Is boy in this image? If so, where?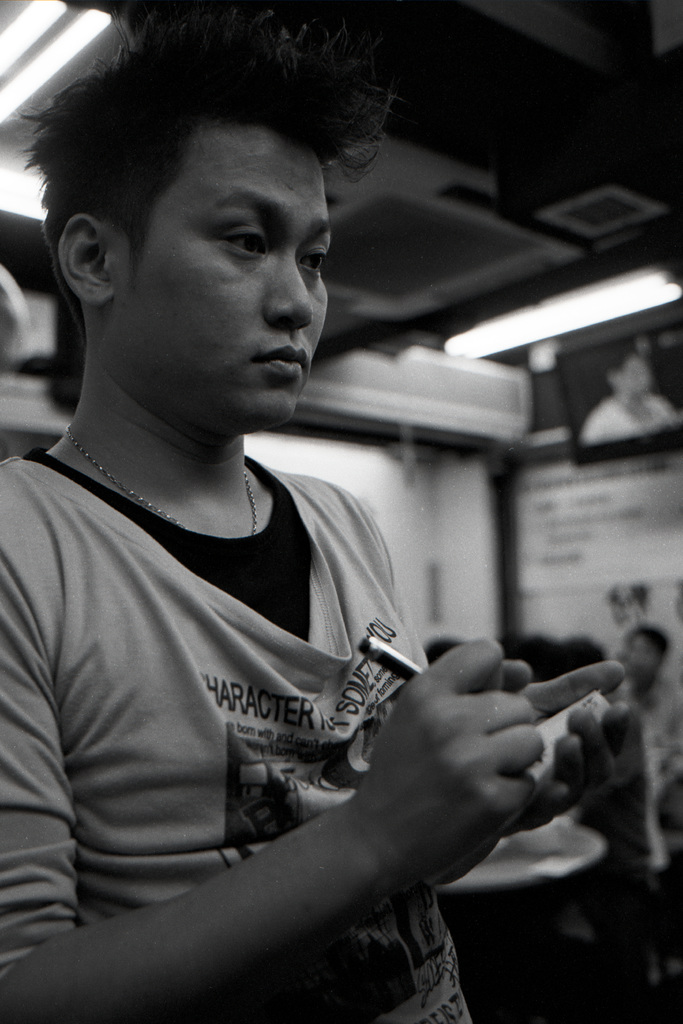
Yes, at locate(0, 26, 539, 1022).
